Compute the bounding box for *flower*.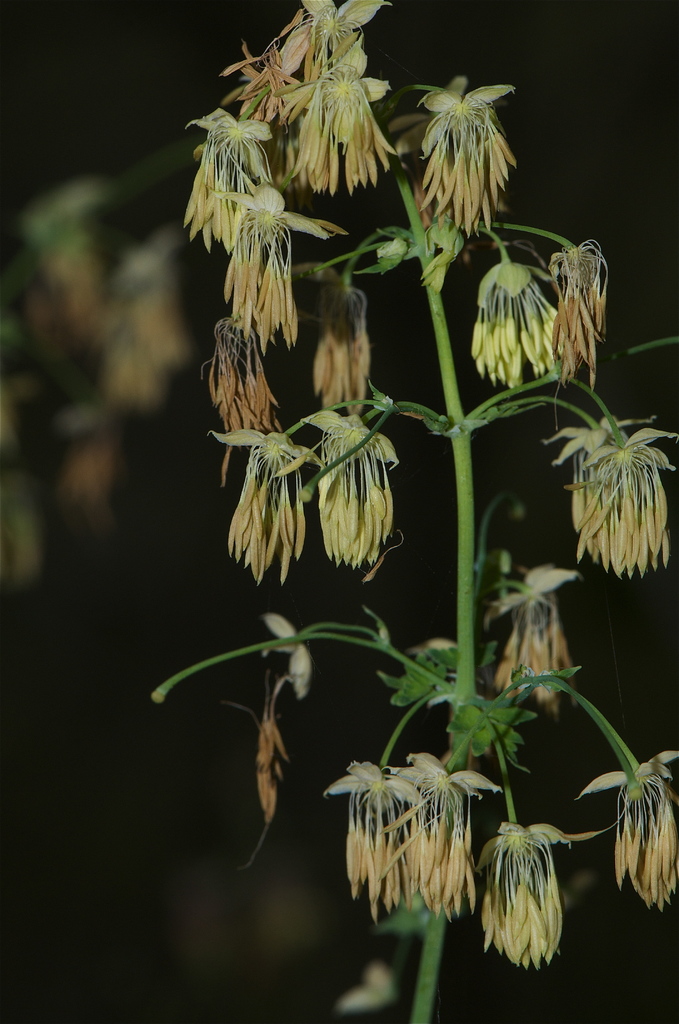
303:278:380:412.
